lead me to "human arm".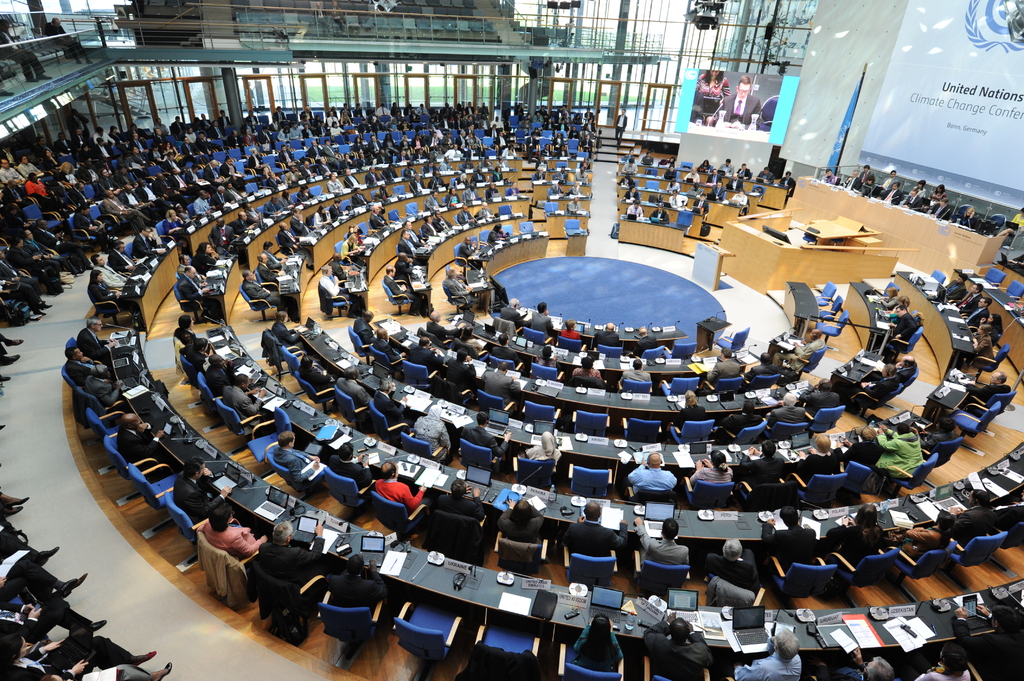
Lead to BBox(242, 392, 268, 415).
